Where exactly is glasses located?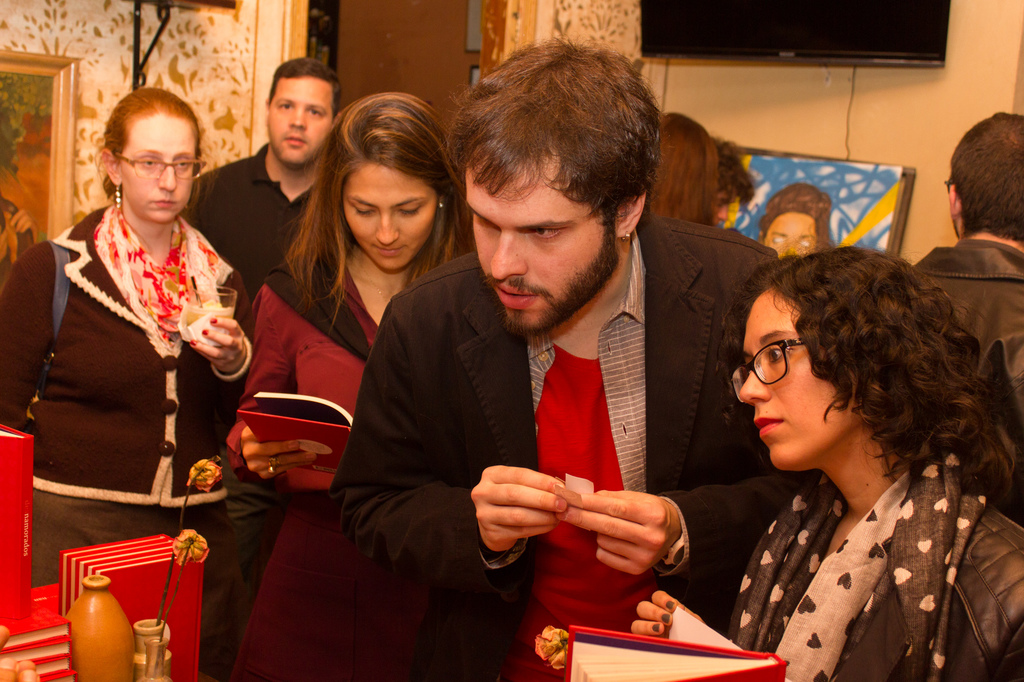
Its bounding box is l=730, t=338, r=800, b=402.
